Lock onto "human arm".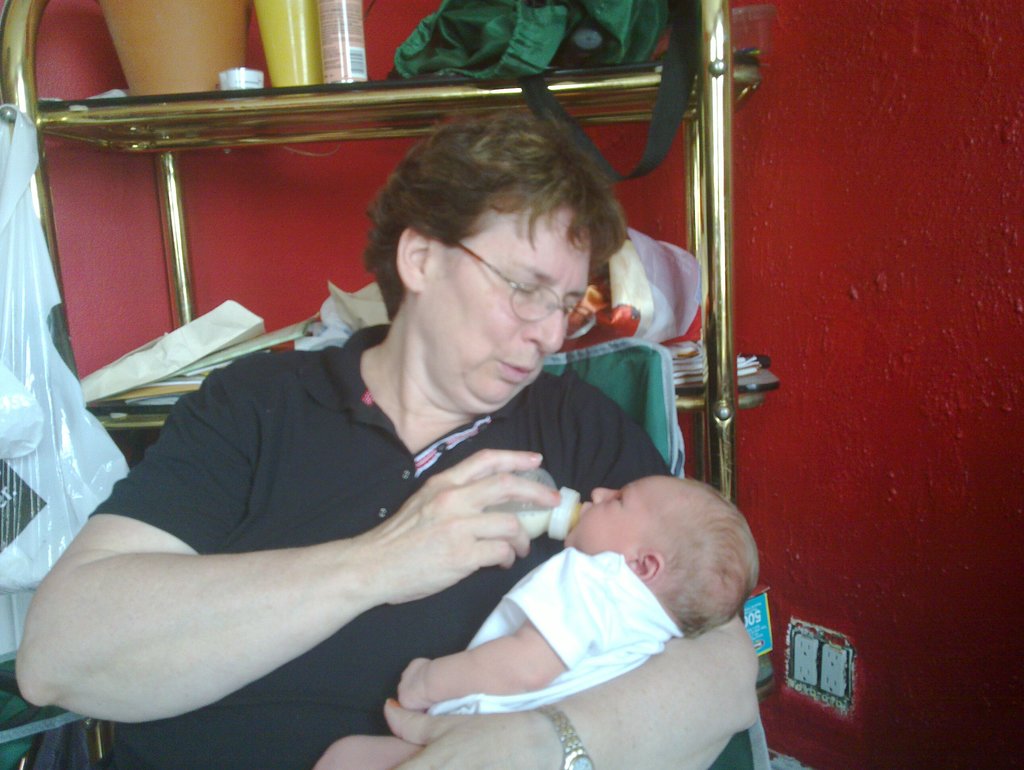
Locked: BBox(384, 617, 562, 709).
